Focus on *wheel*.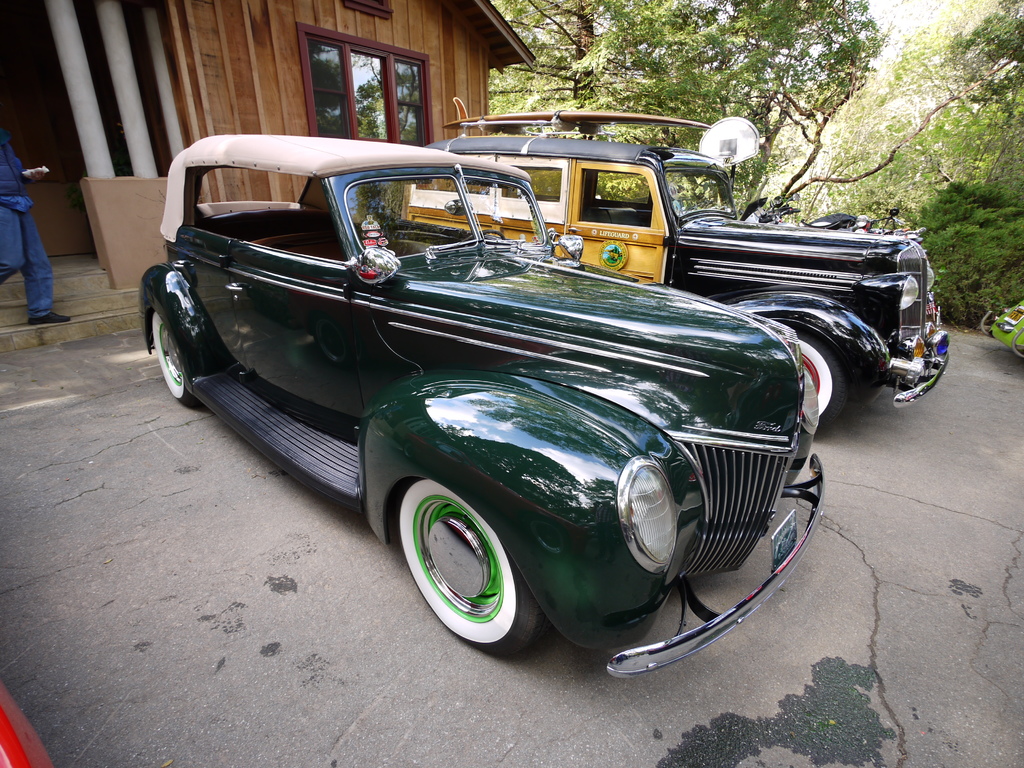
Focused at 796, 331, 848, 433.
